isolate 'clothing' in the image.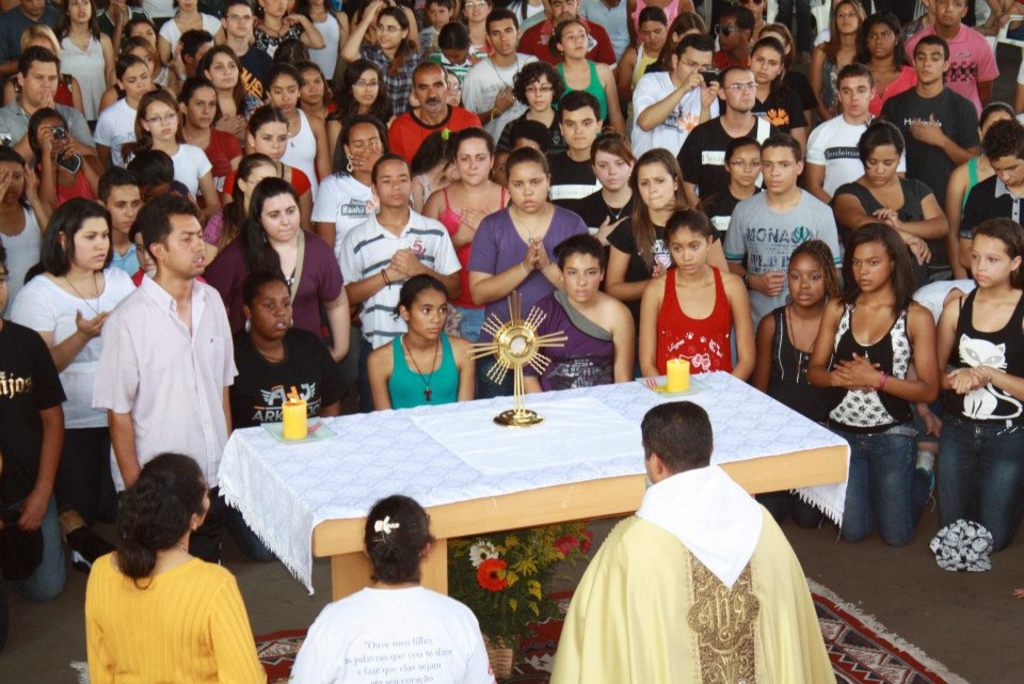
Isolated region: BBox(384, 333, 463, 412).
